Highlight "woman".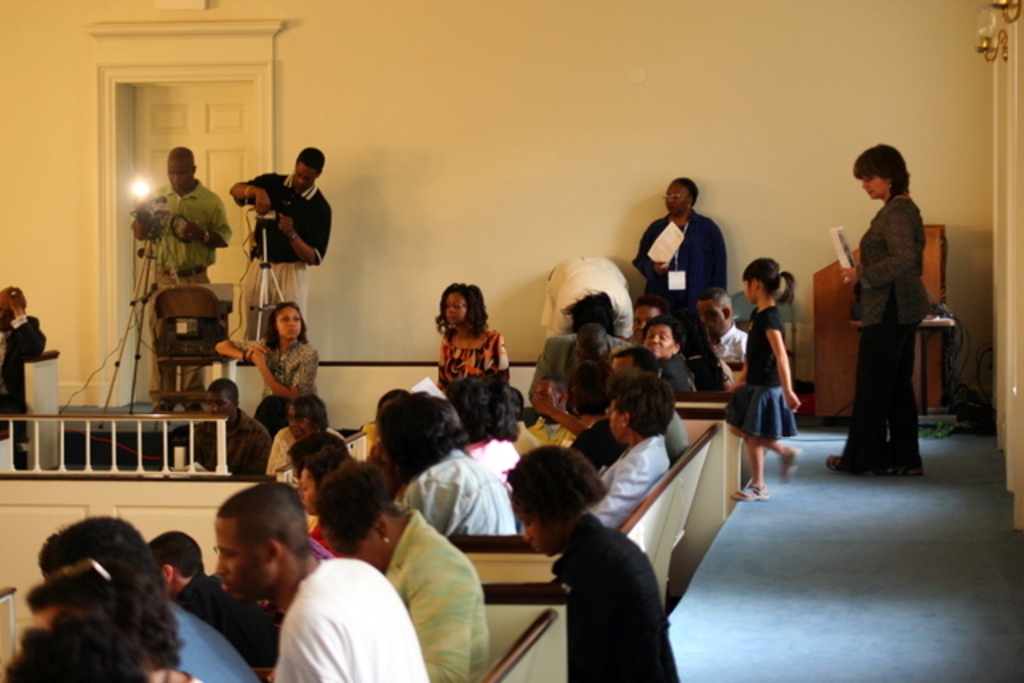
Highlighted region: <bbox>630, 318, 698, 398</bbox>.
